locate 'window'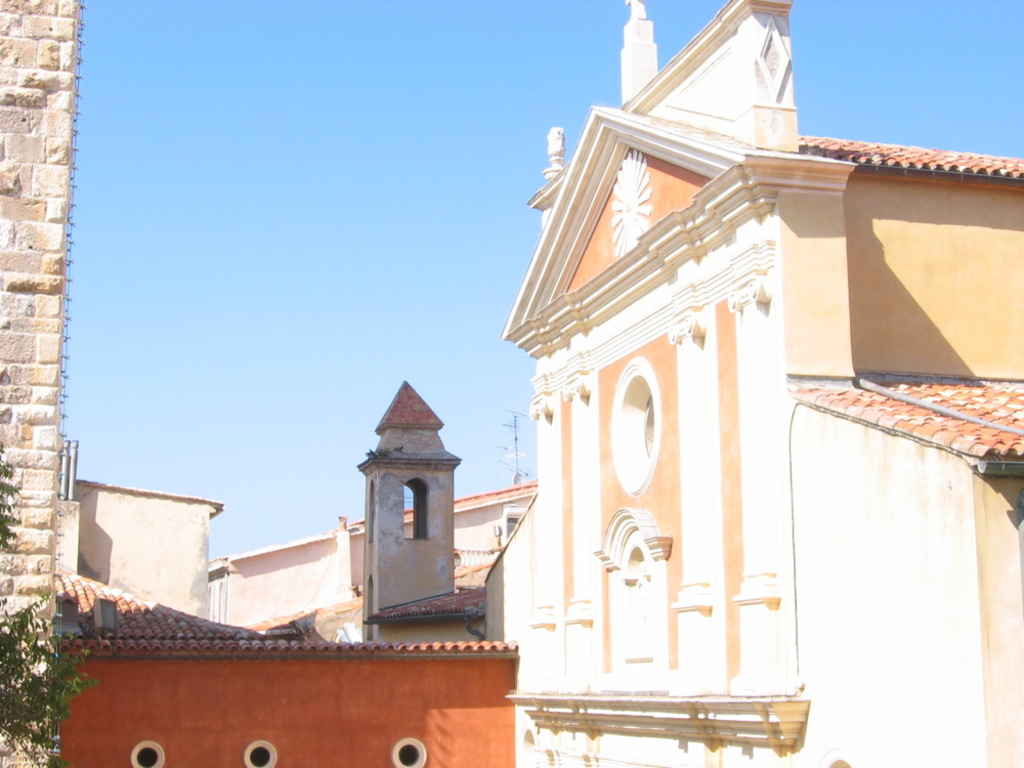
x1=130, y1=734, x2=170, y2=767
